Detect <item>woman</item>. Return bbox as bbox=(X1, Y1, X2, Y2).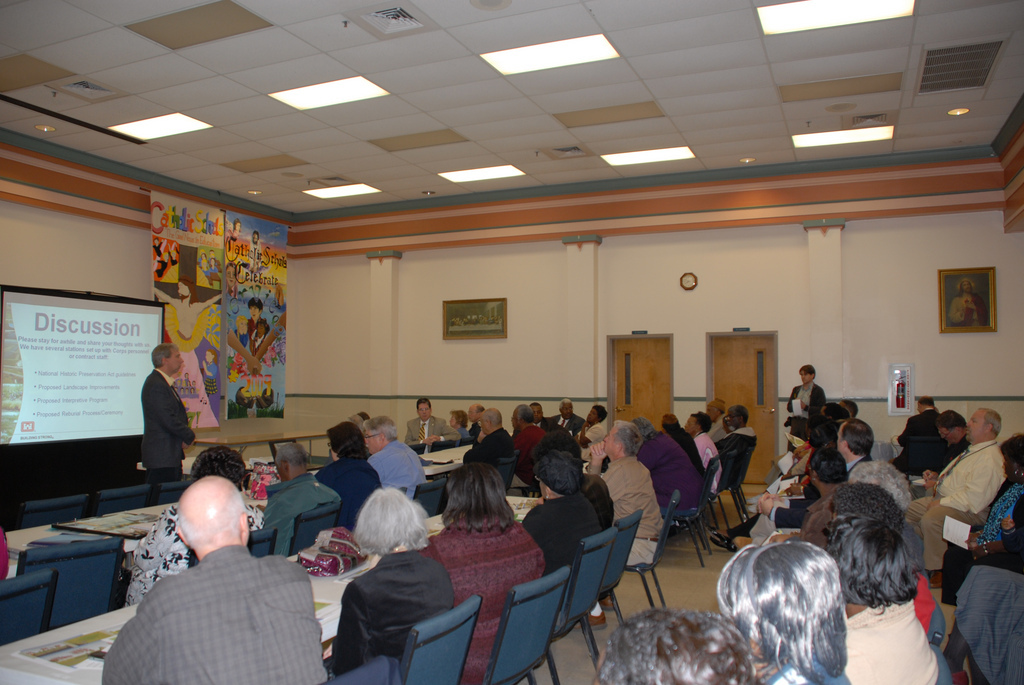
bbox=(446, 407, 472, 441).
